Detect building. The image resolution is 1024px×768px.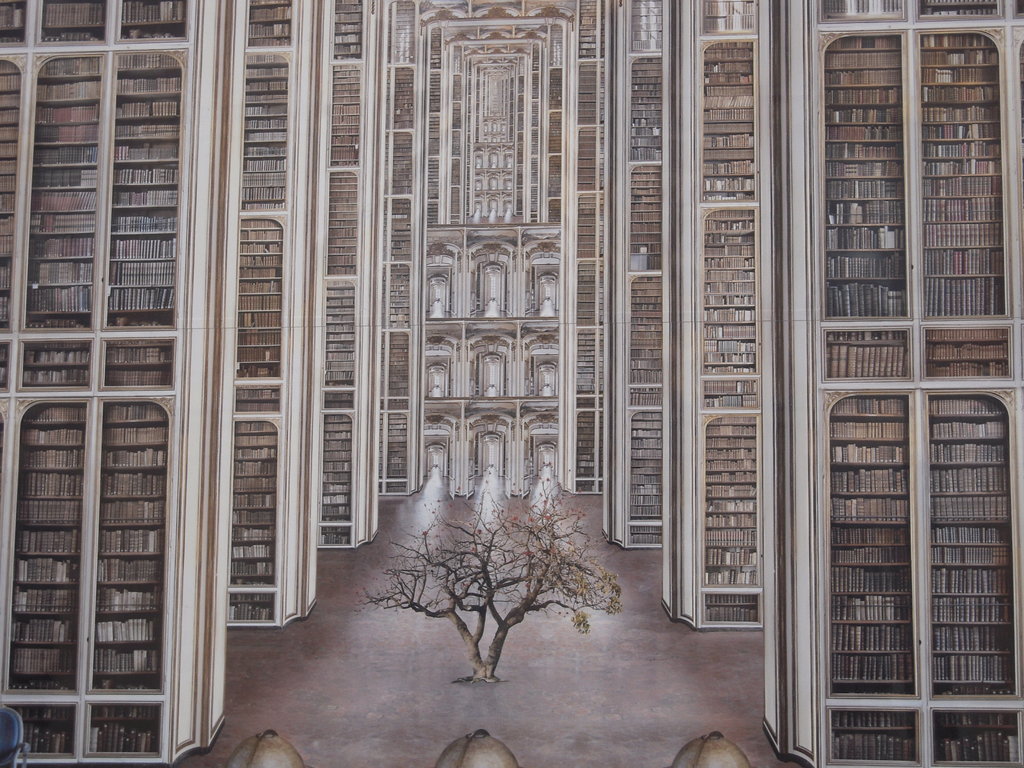
select_region(0, 0, 1023, 767).
